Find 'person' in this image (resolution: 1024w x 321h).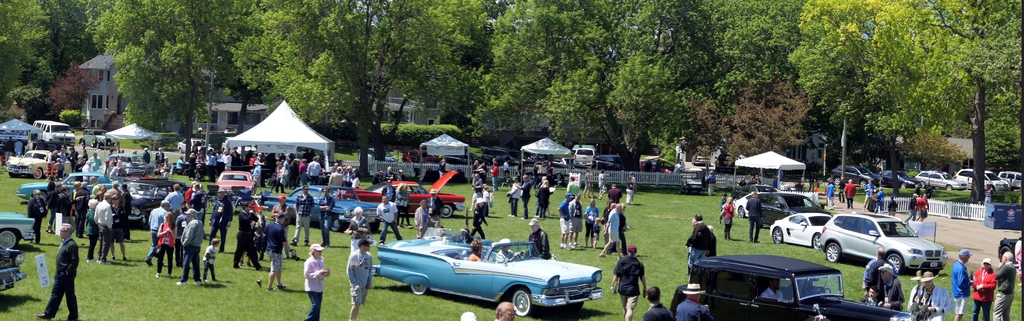
bbox=[683, 212, 713, 272].
